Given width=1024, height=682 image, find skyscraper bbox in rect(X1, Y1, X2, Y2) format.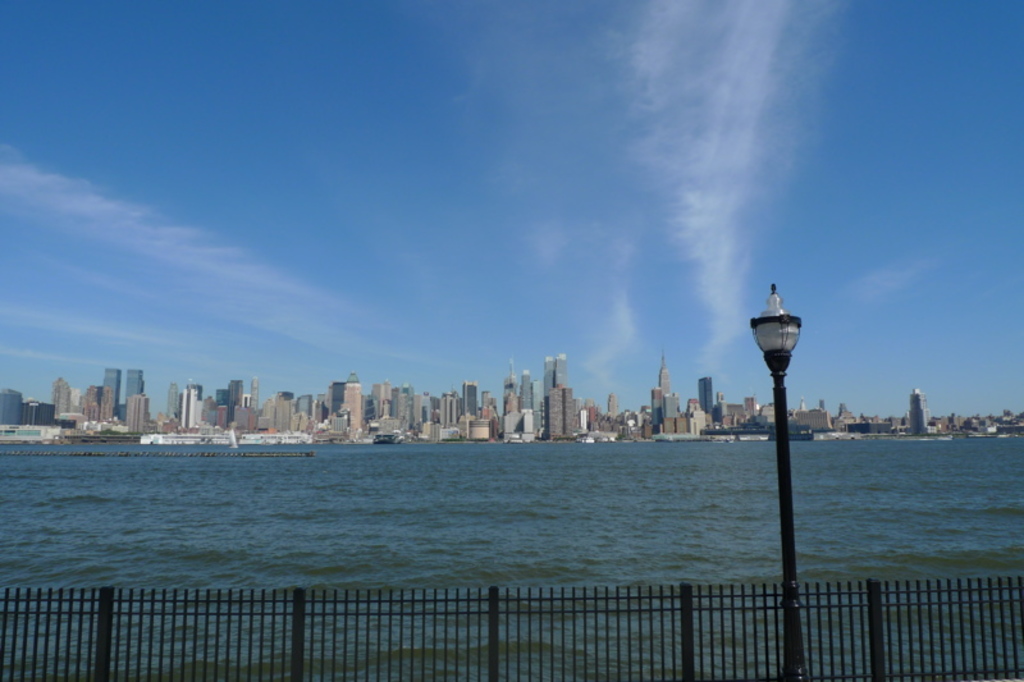
rect(118, 367, 145, 427).
